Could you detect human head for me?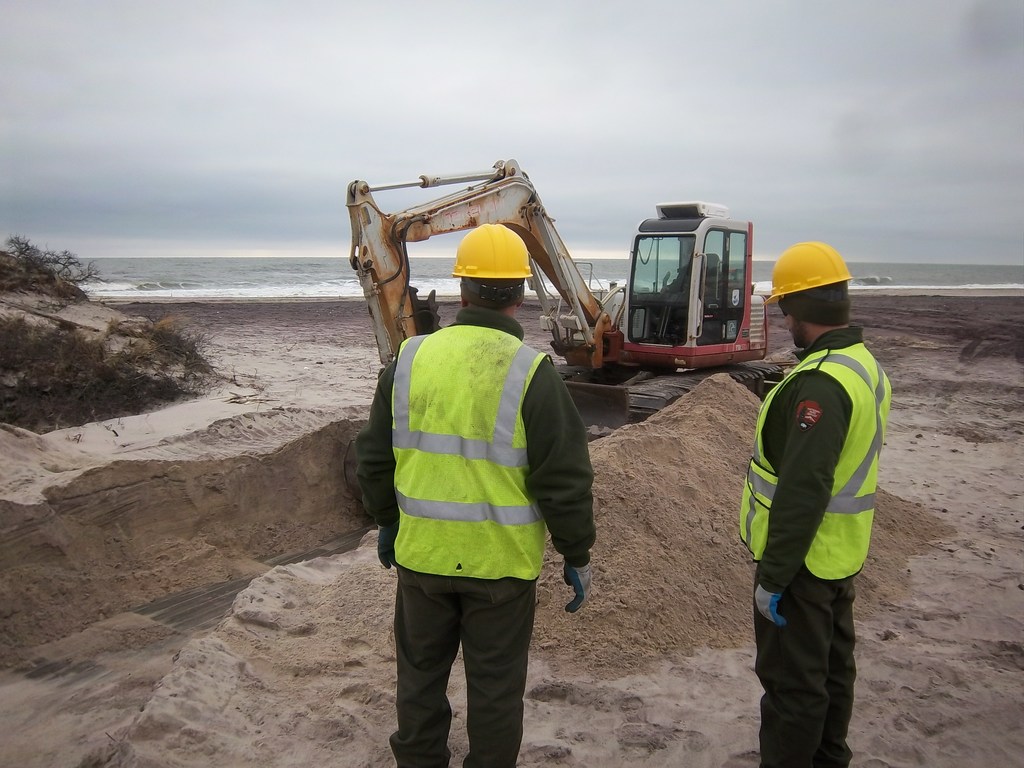
Detection result: locate(452, 223, 531, 315).
